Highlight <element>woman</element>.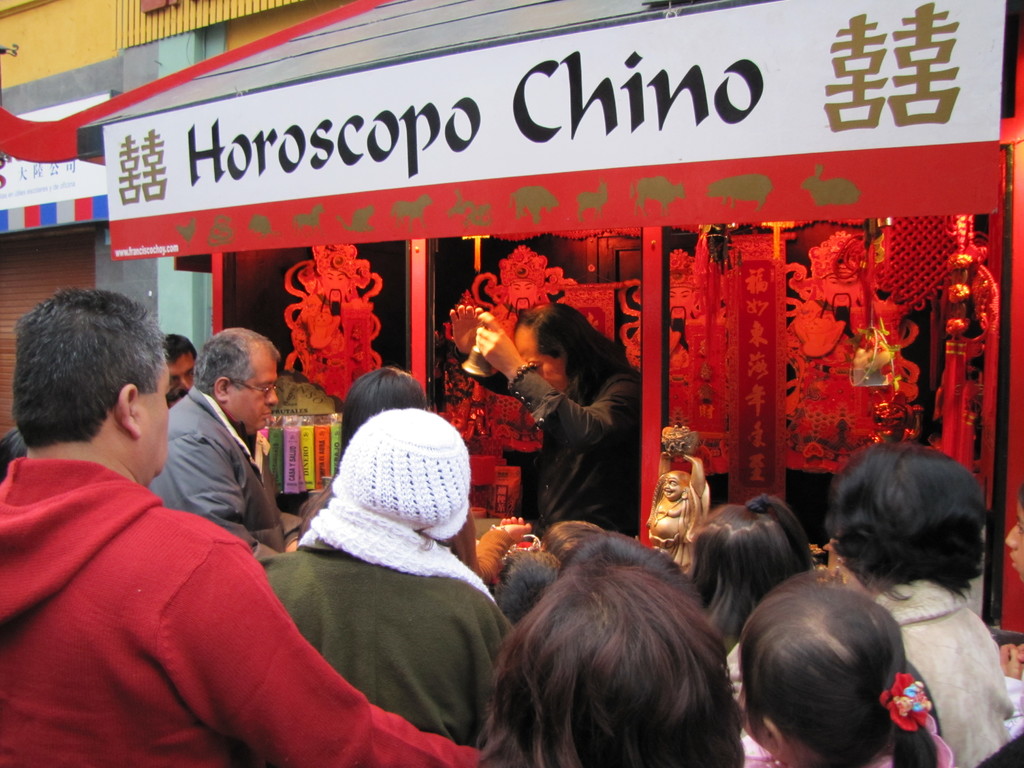
Highlighted region: [left=824, top=442, right=1009, bottom=767].
